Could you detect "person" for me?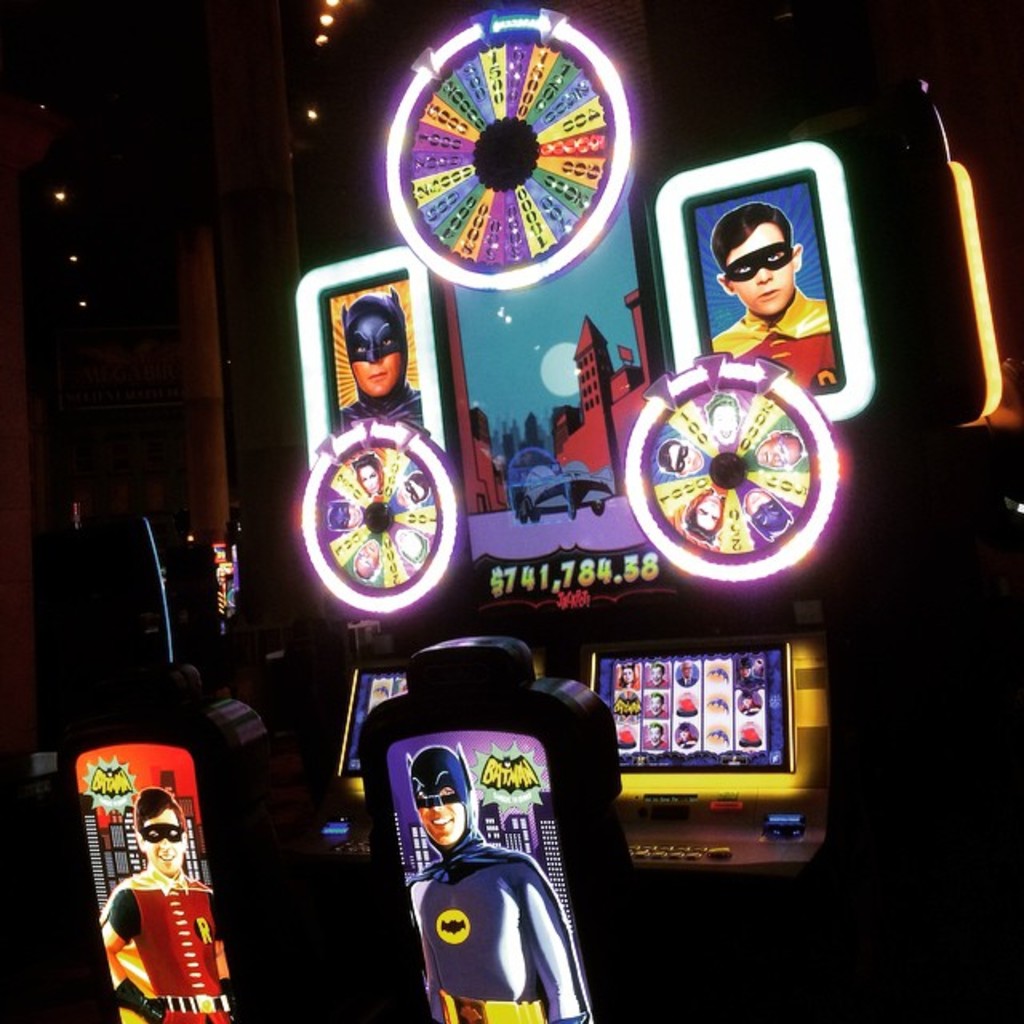
Detection result: x1=395 y1=469 x2=434 y2=504.
